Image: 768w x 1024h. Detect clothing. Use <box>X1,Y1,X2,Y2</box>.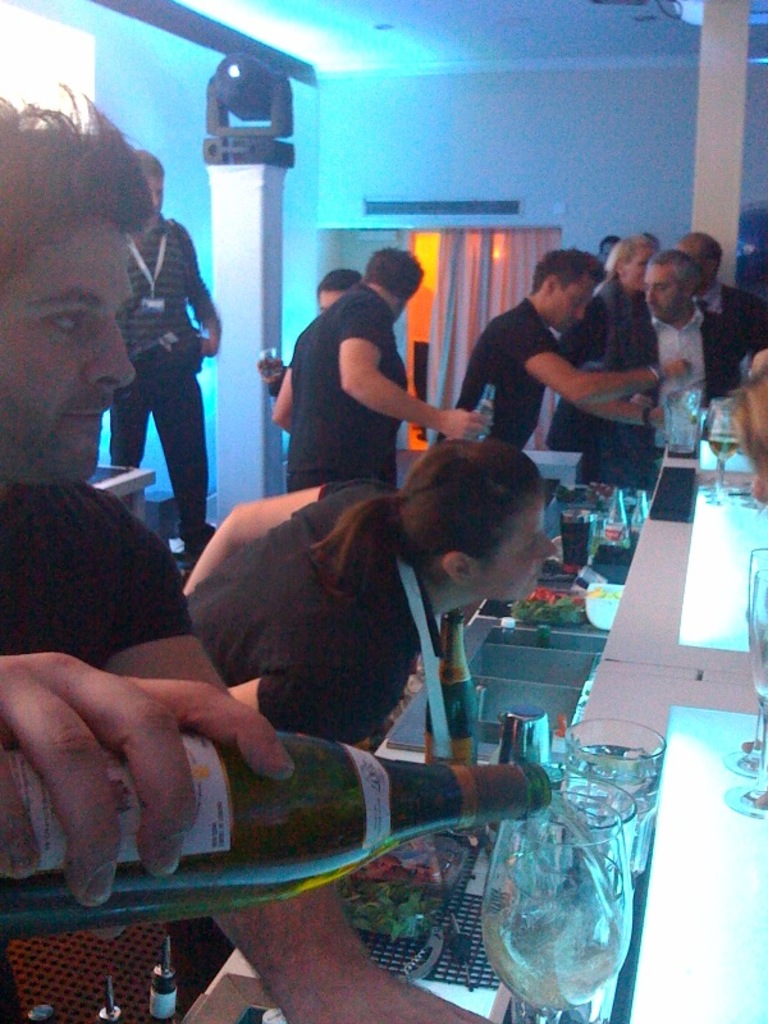
<box>278,275,403,485</box>.
